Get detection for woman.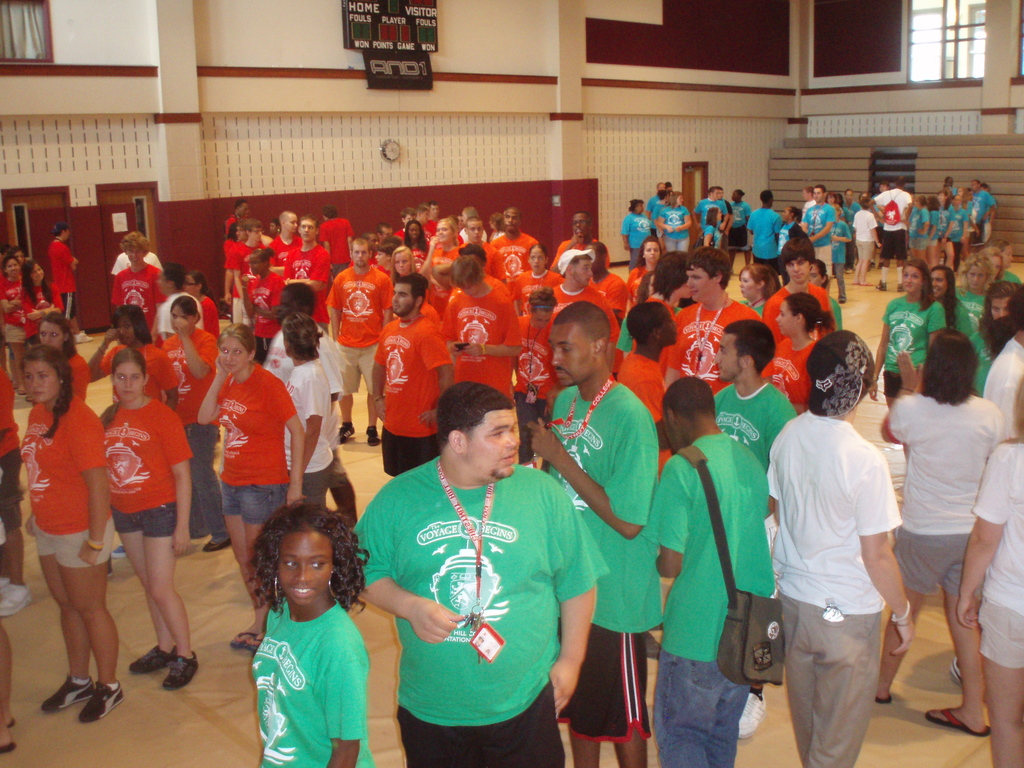
Detection: [931,266,979,387].
